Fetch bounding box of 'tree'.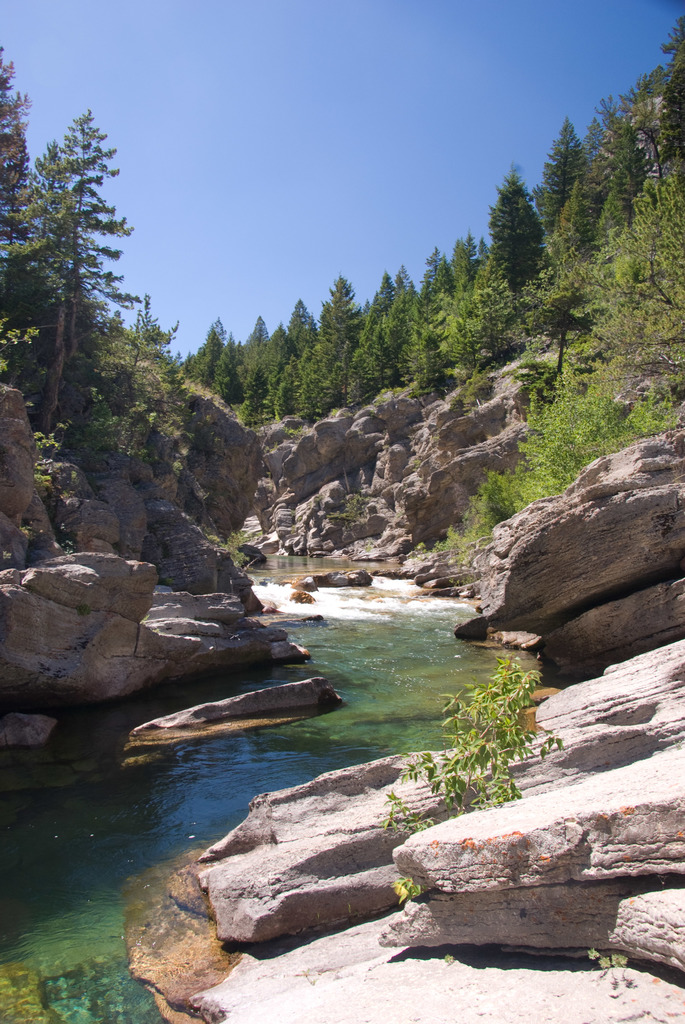
Bbox: 599/13/684/186.
